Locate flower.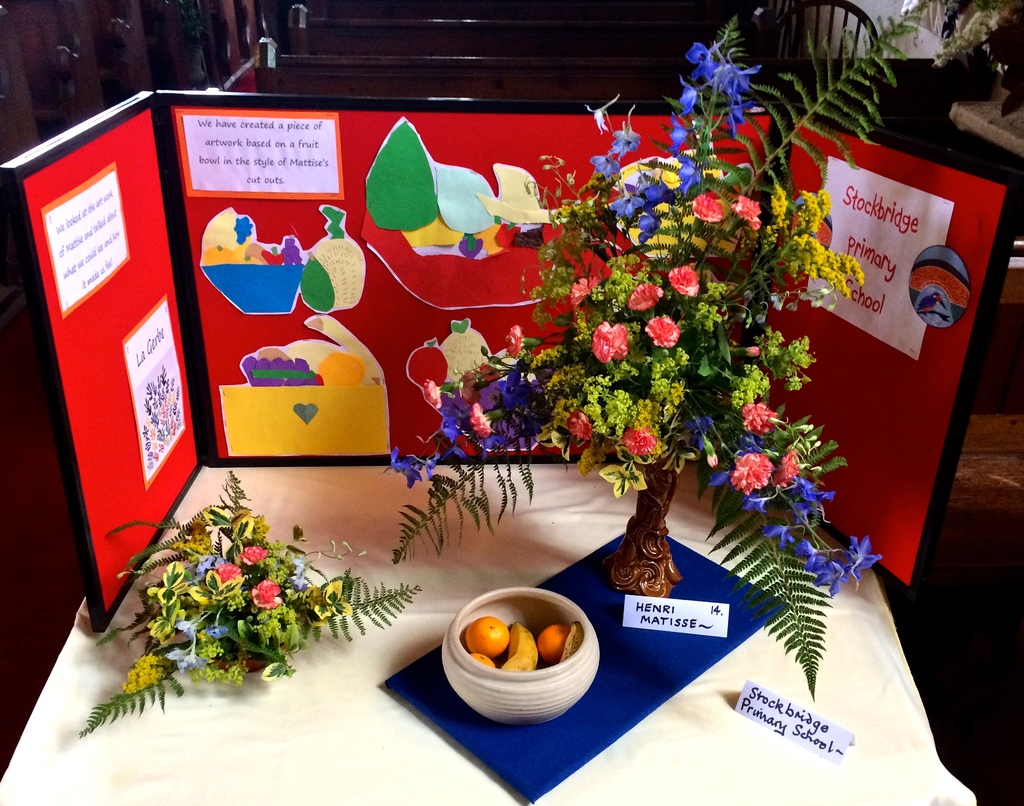
Bounding box: BBox(628, 285, 664, 310).
